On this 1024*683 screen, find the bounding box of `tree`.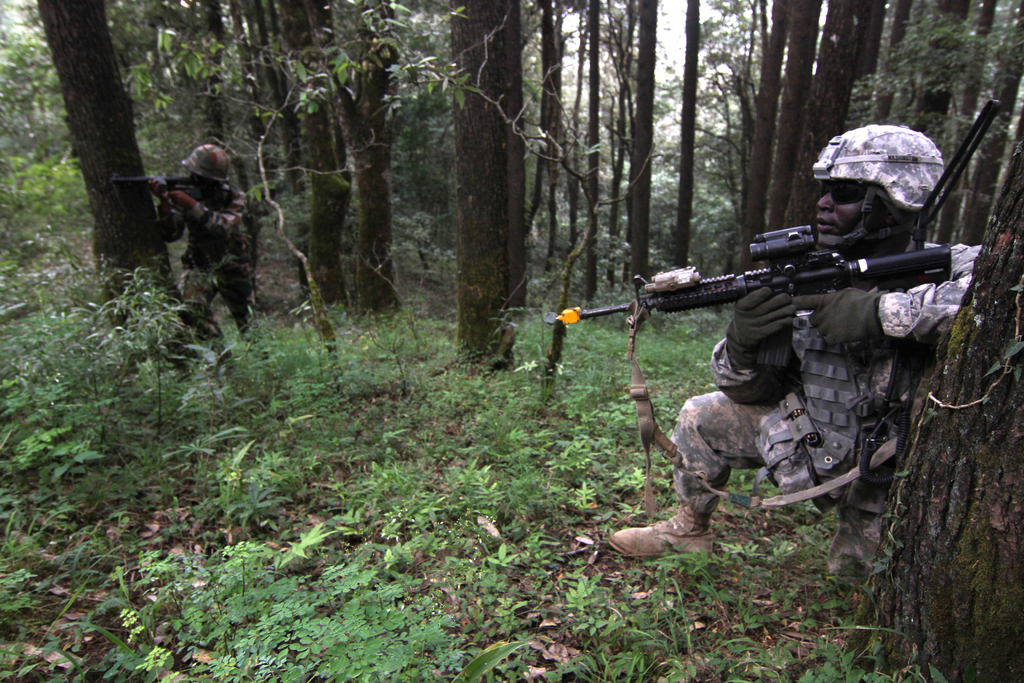
Bounding box: select_region(564, 1, 607, 288).
